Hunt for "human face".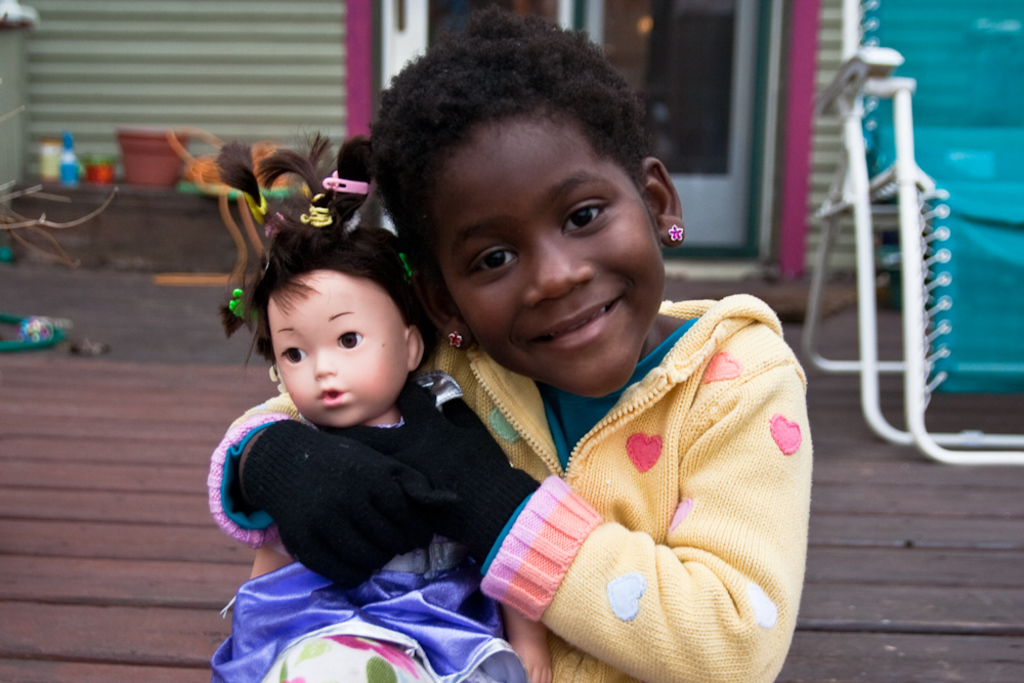
Hunted down at [x1=266, y1=275, x2=411, y2=427].
